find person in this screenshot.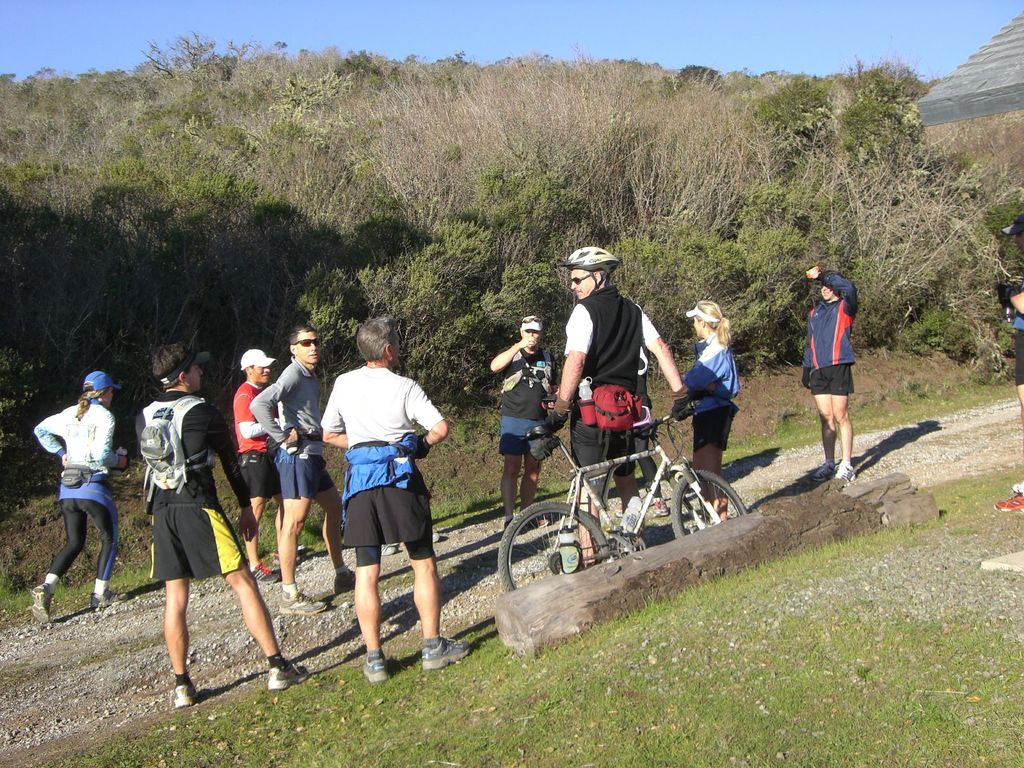
The bounding box for person is 239:324:360:612.
